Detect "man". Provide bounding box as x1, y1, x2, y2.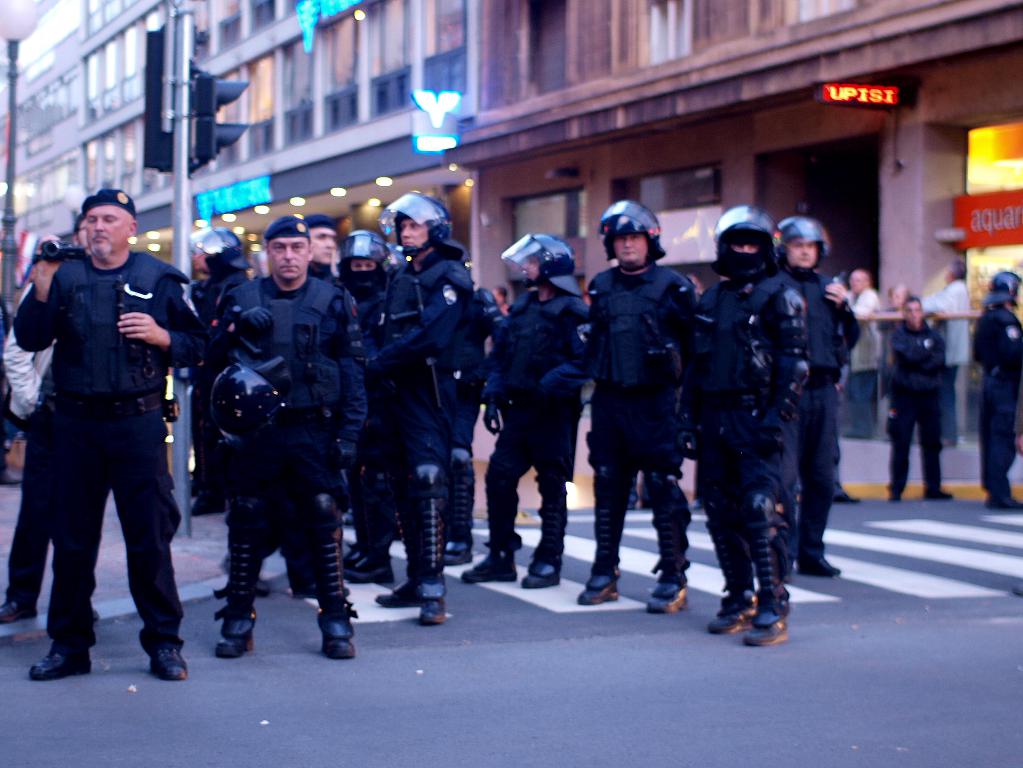
953, 261, 1022, 499.
